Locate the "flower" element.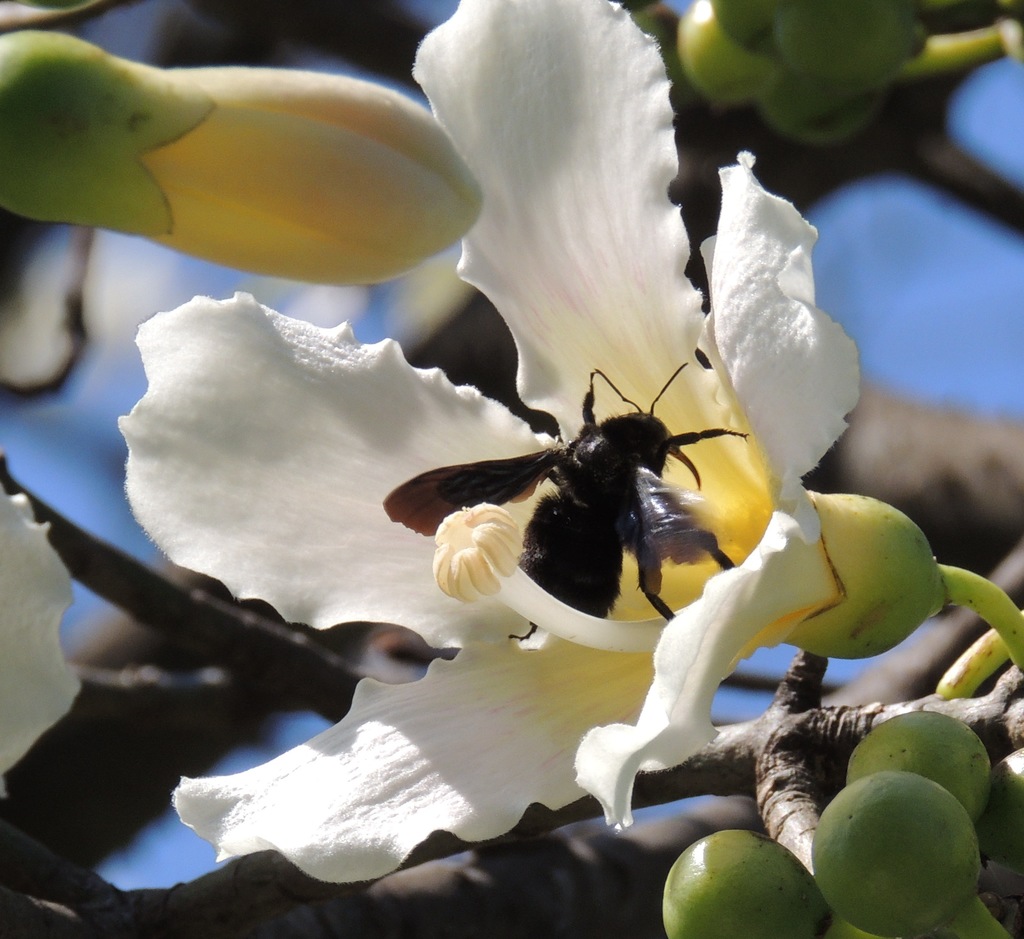
Element bbox: l=65, t=21, r=979, b=913.
